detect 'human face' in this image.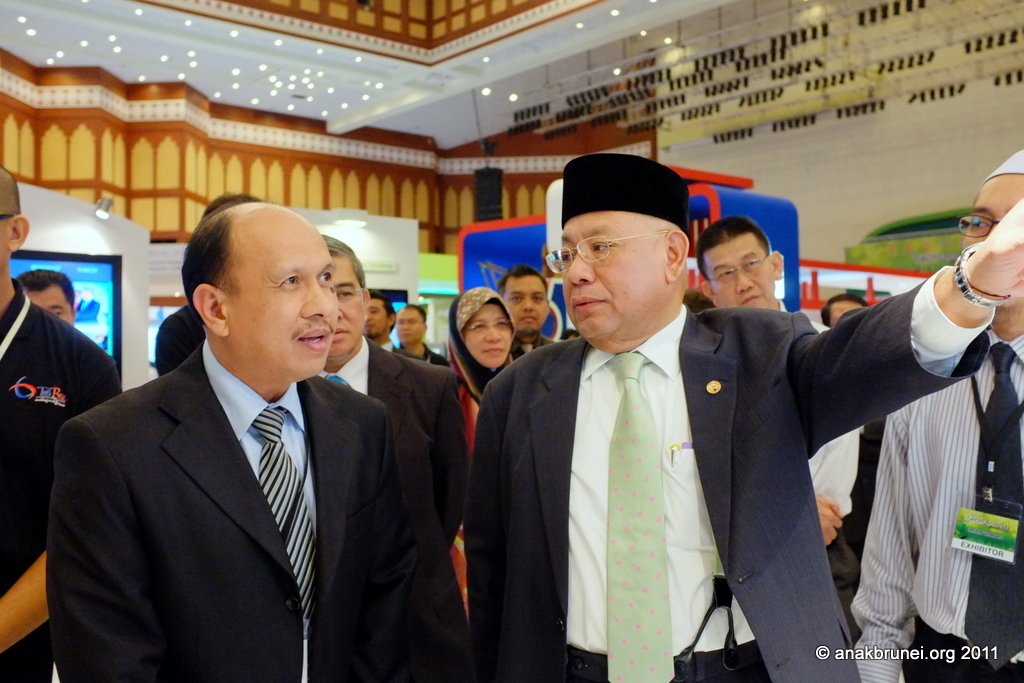
Detection: 23, 284, 75, 320.
